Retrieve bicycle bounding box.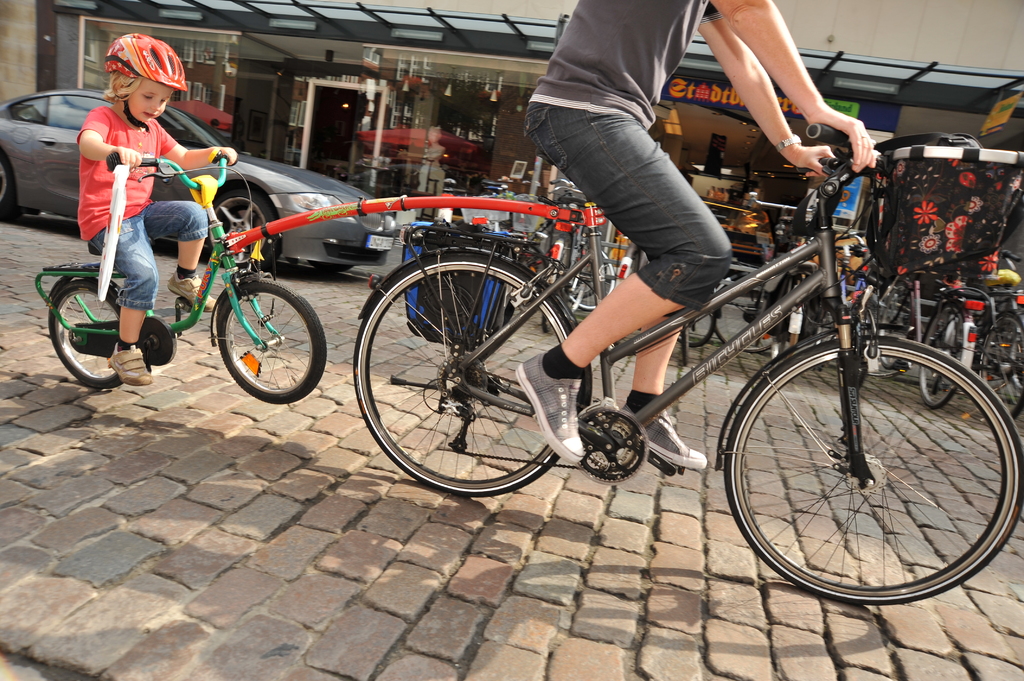
Bounding box: box=[755, 195, 823, 362].
